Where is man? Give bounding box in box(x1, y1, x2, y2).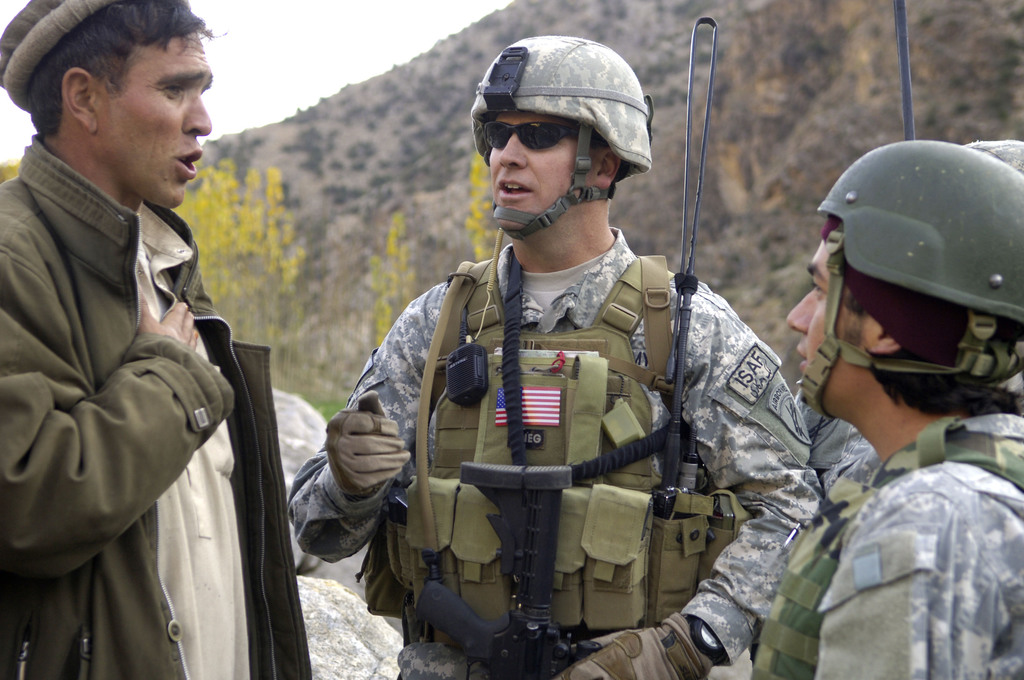
box(3, 0, 290, 665).
